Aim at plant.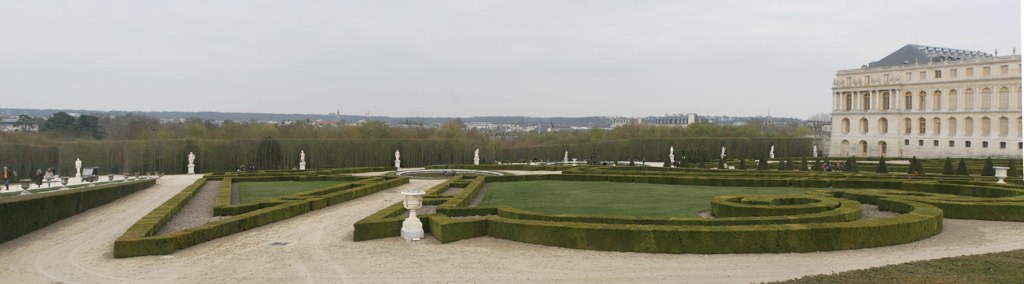
Aimed at left=1009, top=152, right=1014, bottom=179.
